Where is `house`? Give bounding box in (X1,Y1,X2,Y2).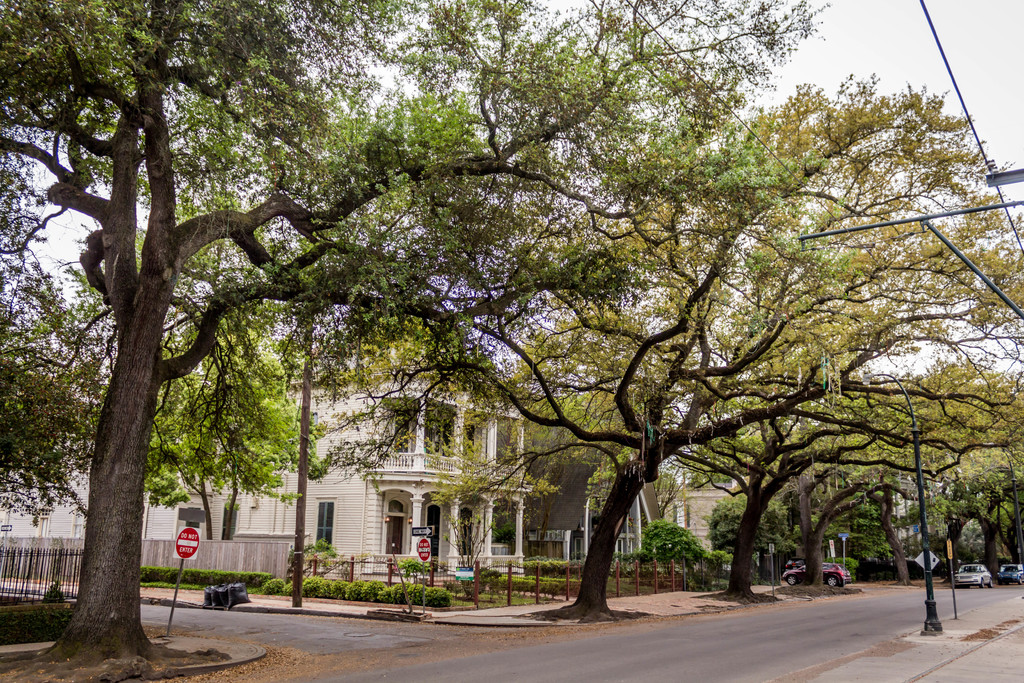
(655,482,740,550).
